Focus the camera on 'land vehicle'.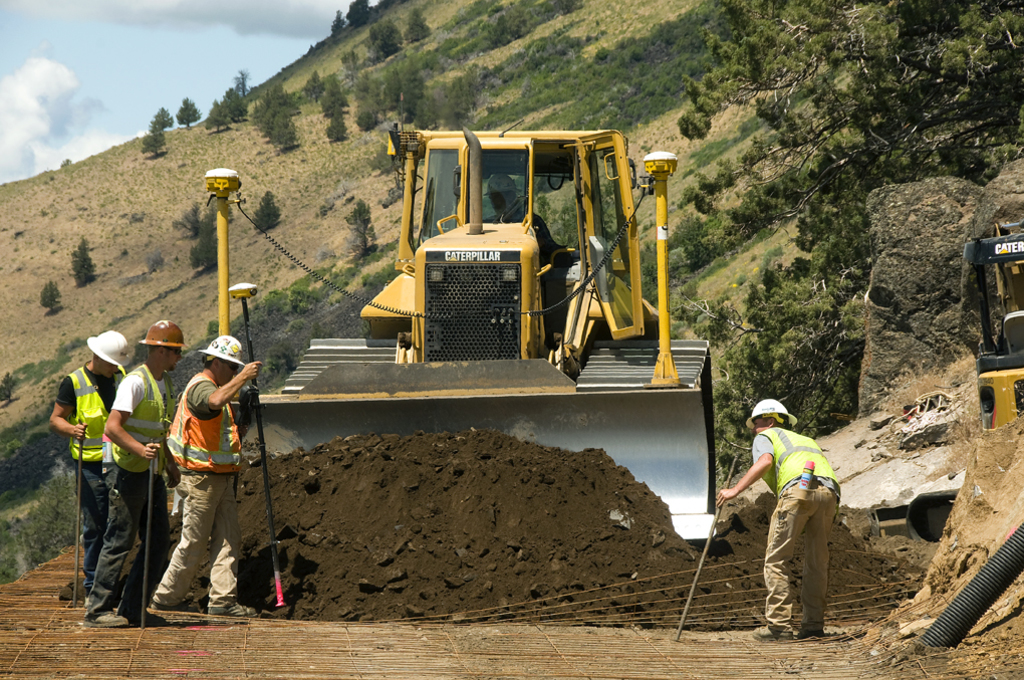
Focus region: (x1=221, y1=121, x2=720, y2=552).
